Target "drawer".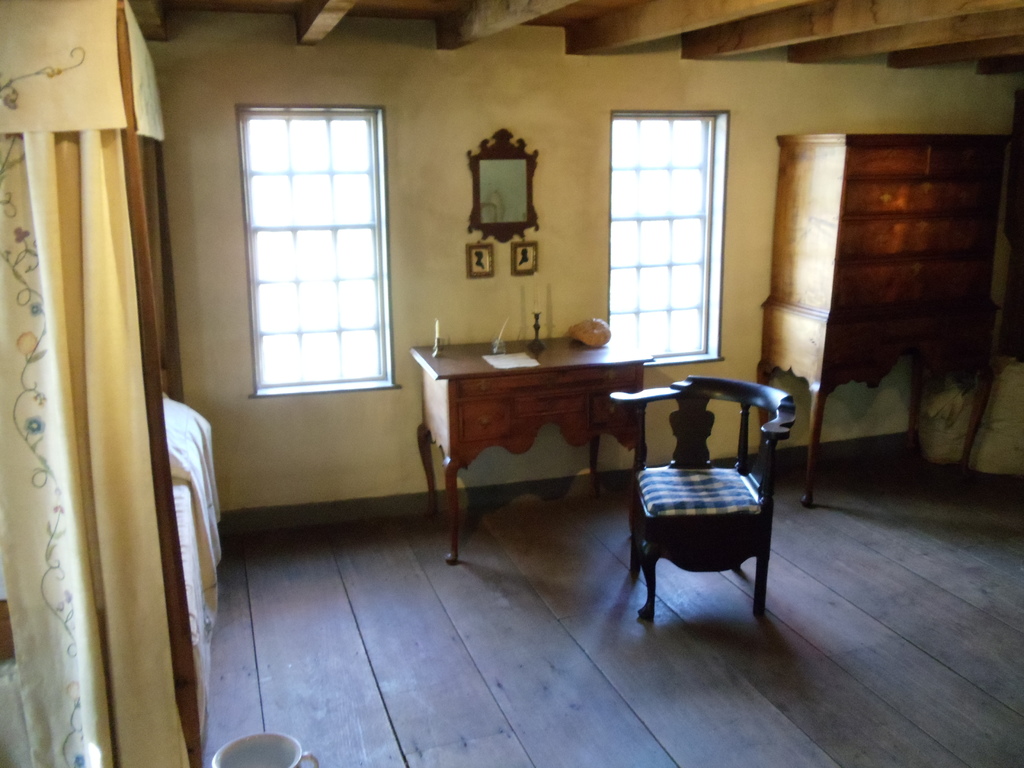
Target region: left=593, top=389, right=639, bottom=424.
